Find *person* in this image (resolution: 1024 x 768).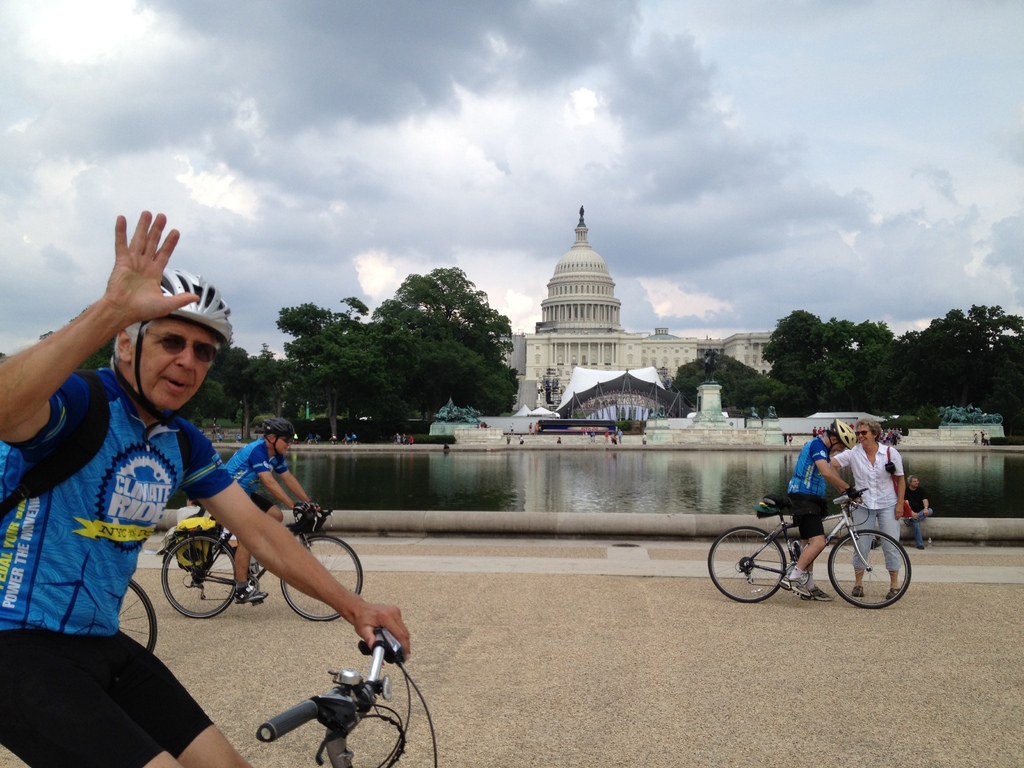
{"left": 508, "top": 431, "right": 511, "bottom": 445}.
